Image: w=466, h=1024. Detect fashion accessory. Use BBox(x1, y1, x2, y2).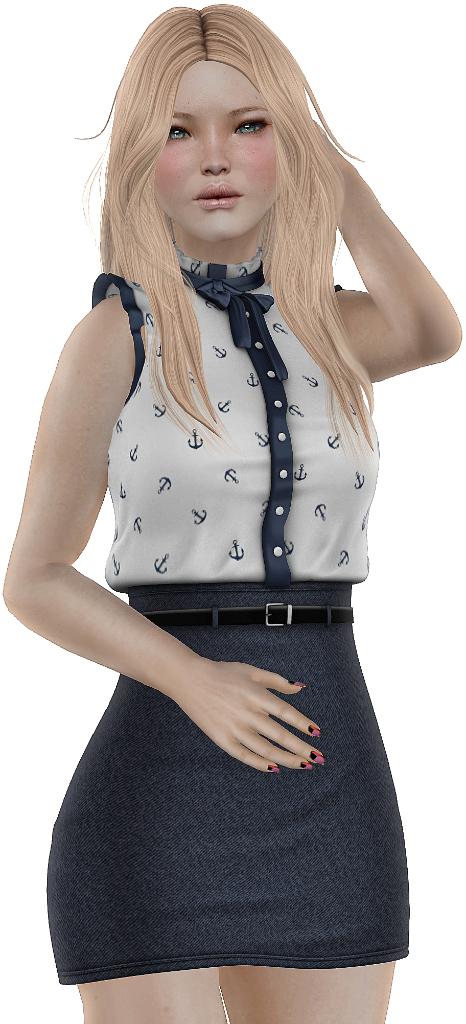
BBox(300, 760, 307, 771).
